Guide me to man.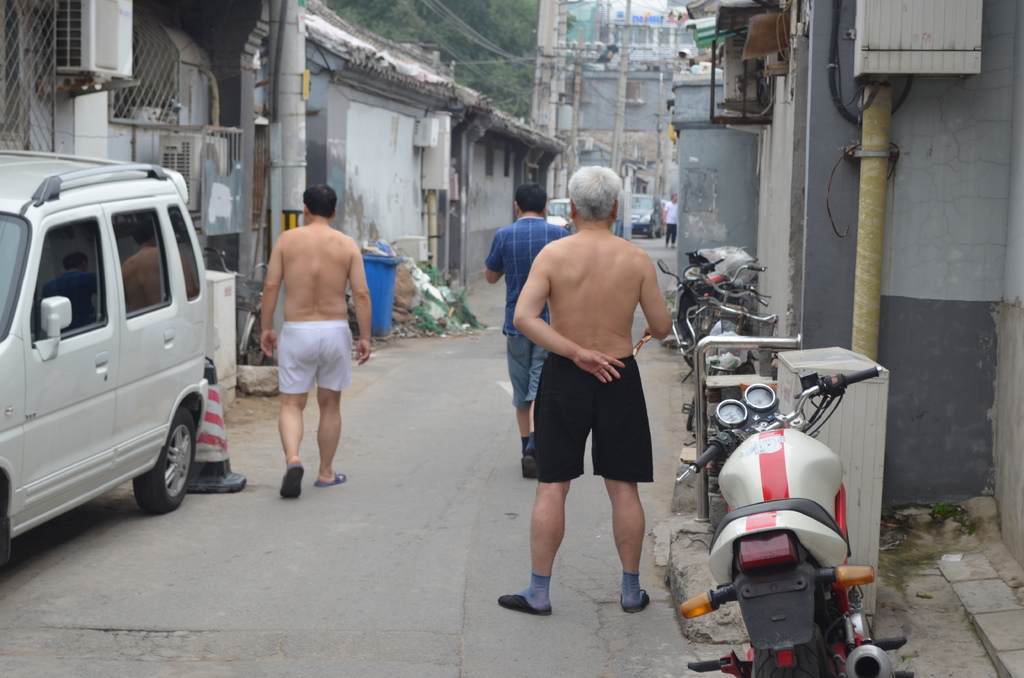
Guidance: x1=665 y1=195 x2=678 y2=250.
